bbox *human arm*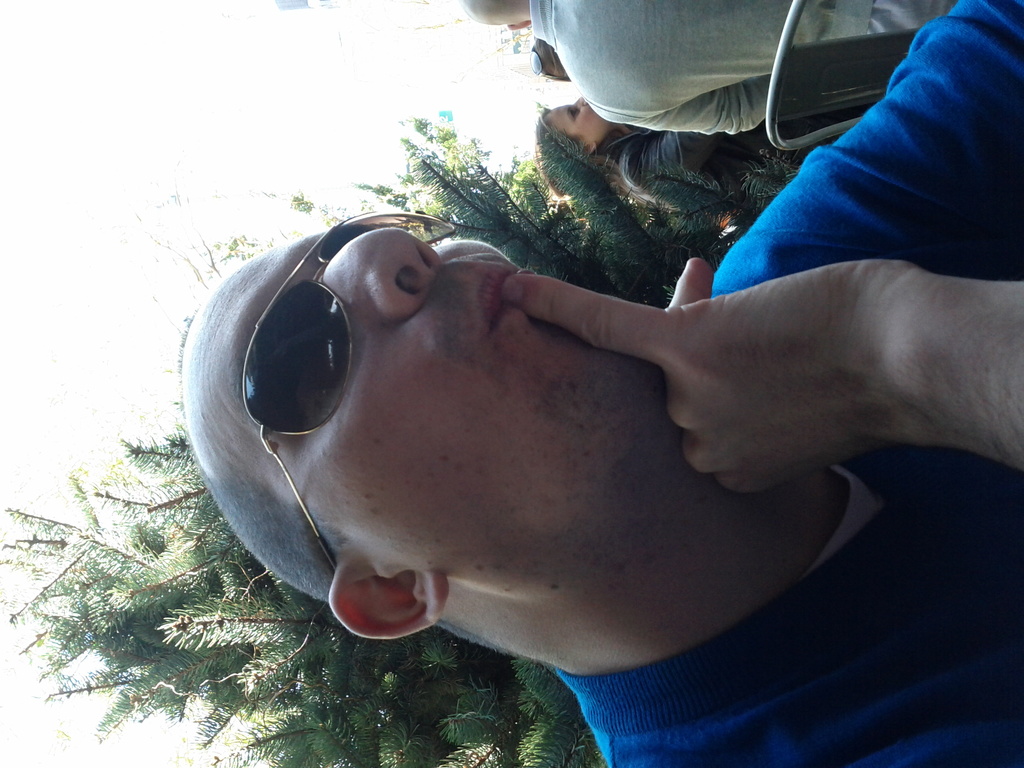
[670,1,1023,342]
